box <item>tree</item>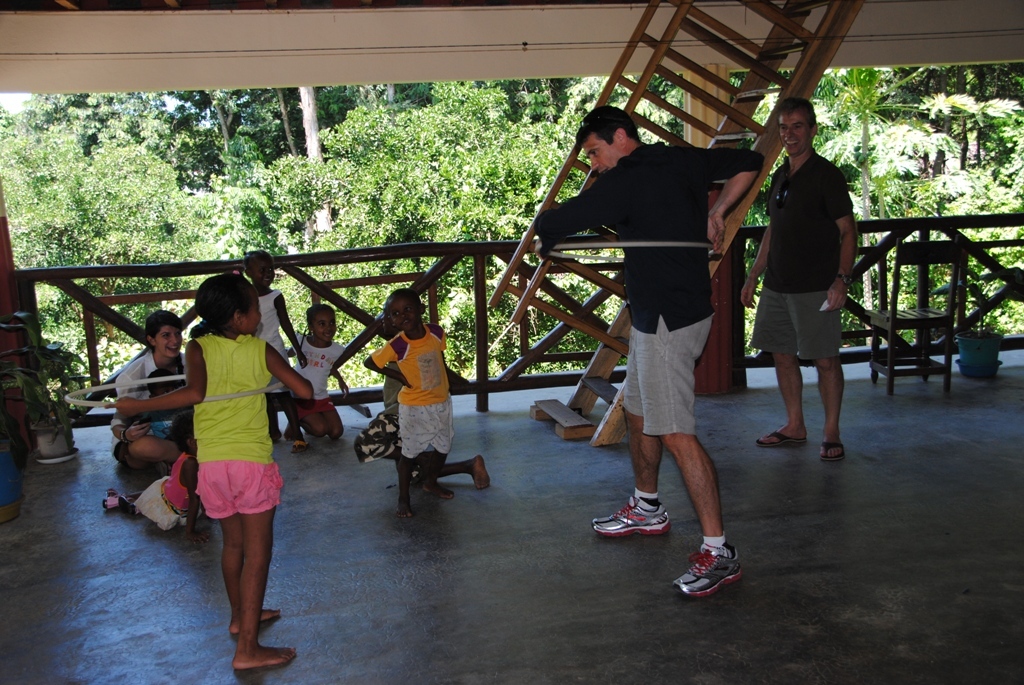
330, 76, 592, 387
